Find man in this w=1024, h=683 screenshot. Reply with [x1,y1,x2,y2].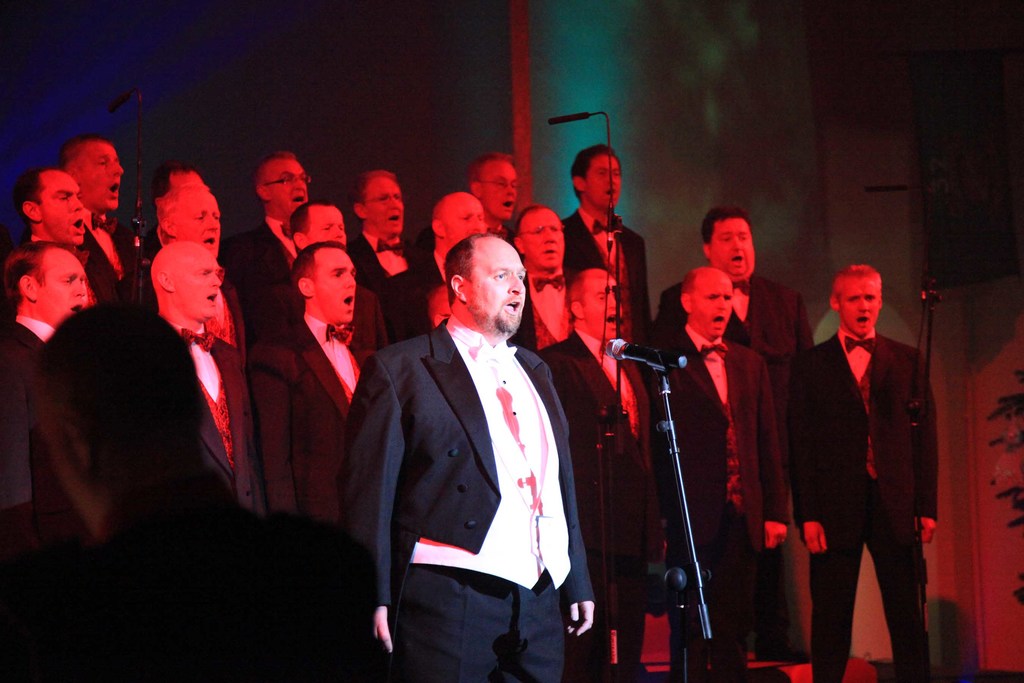
[705,203,799,409].
